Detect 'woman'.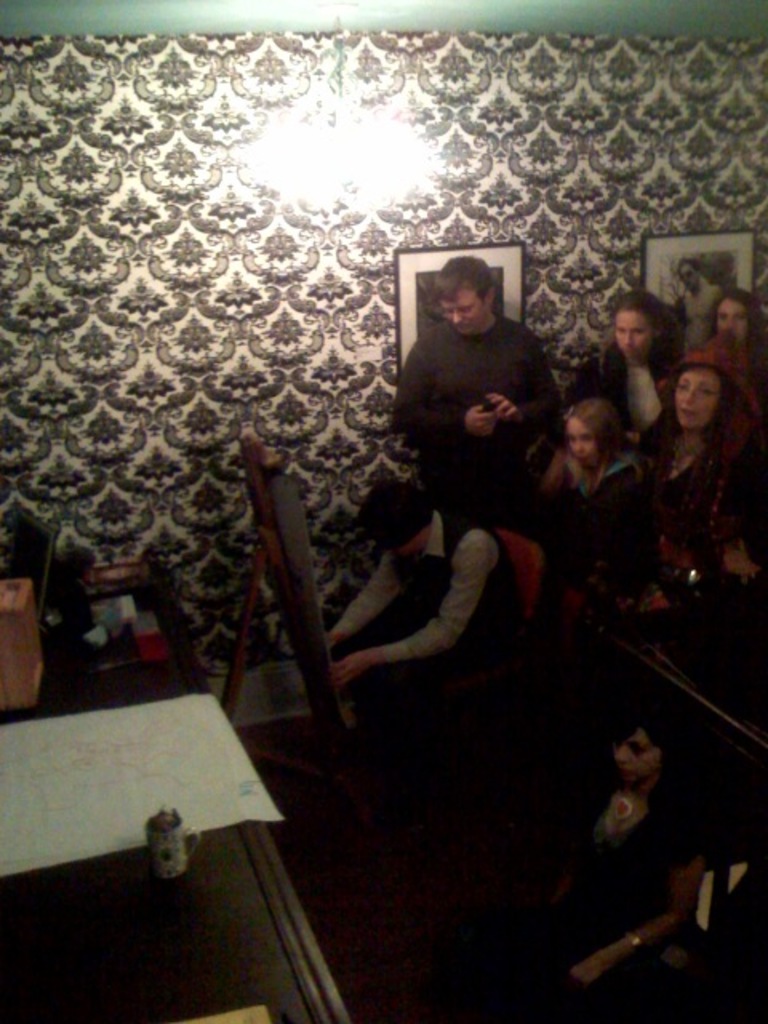
Detected at [544,706,704,986].
